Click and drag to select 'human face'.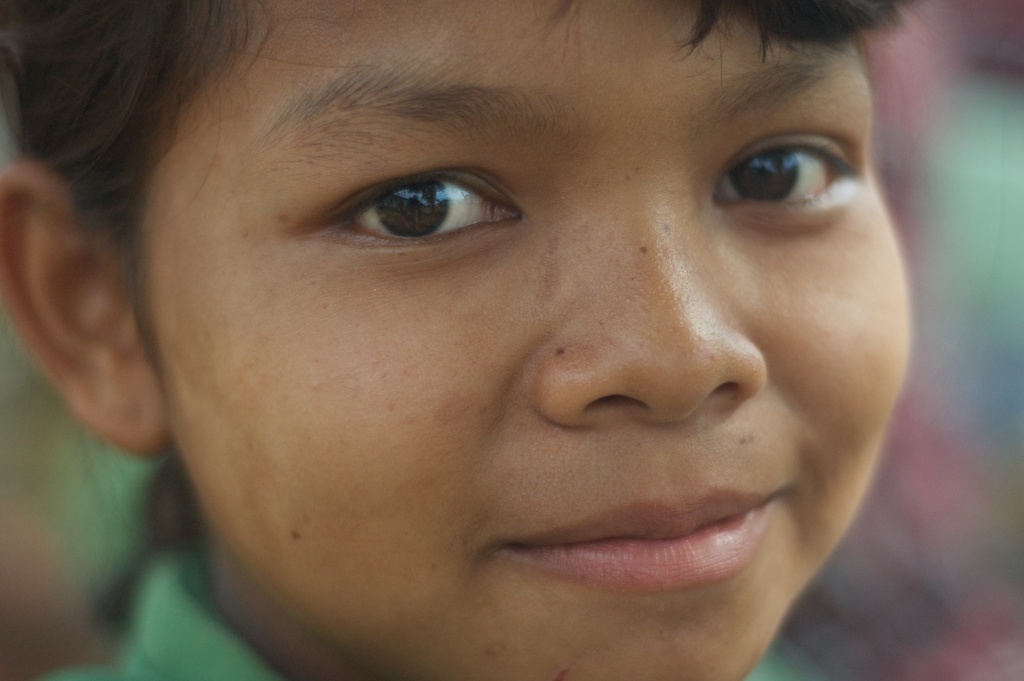
Selection: [left=157, top=2, right=908, bottom=680].
